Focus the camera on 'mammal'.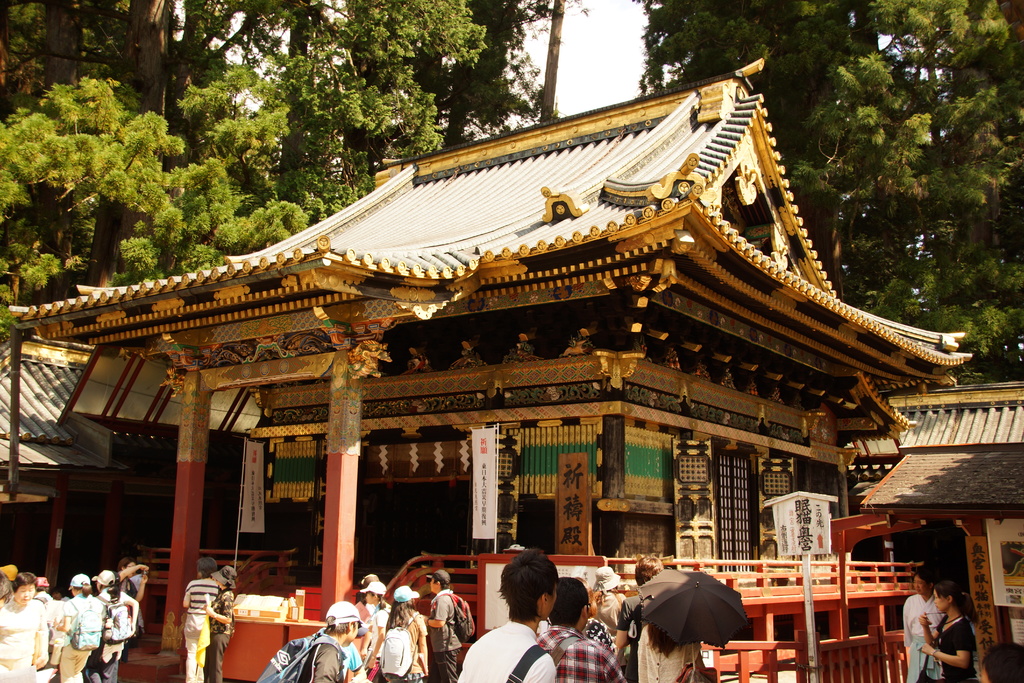
Focus region: 292, 598, 361, 682.
